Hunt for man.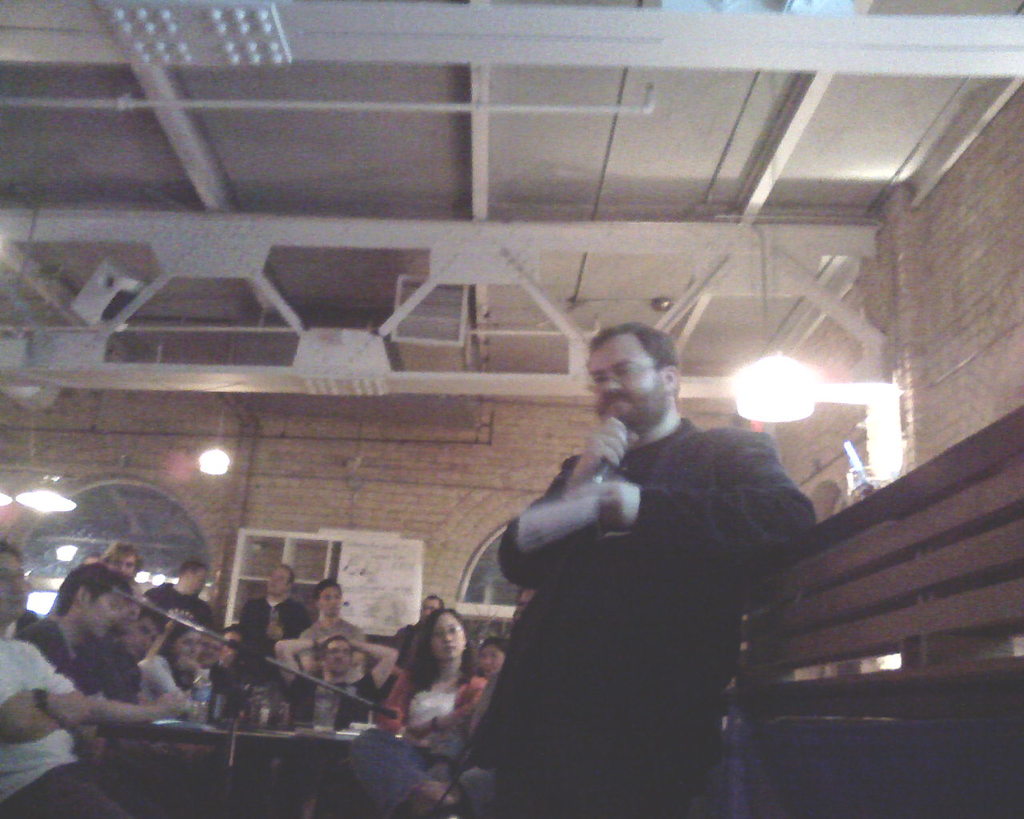
Hunted down at select_region(465, 316, 827, 787).
